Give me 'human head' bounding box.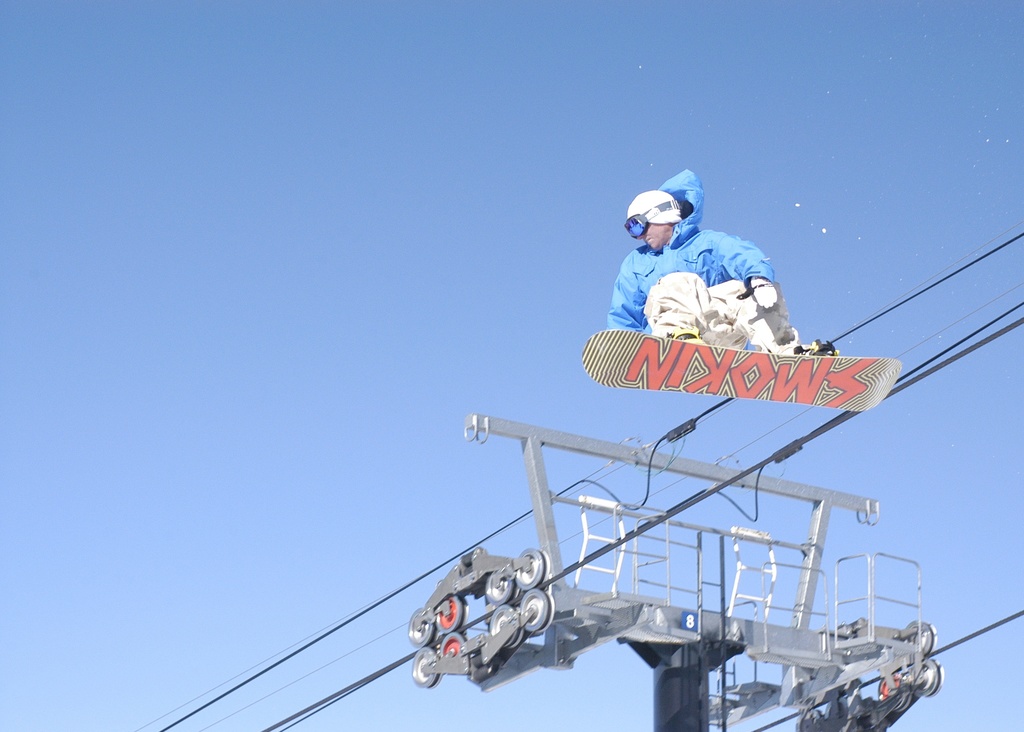
bbox(626, 191, 682, 252).
